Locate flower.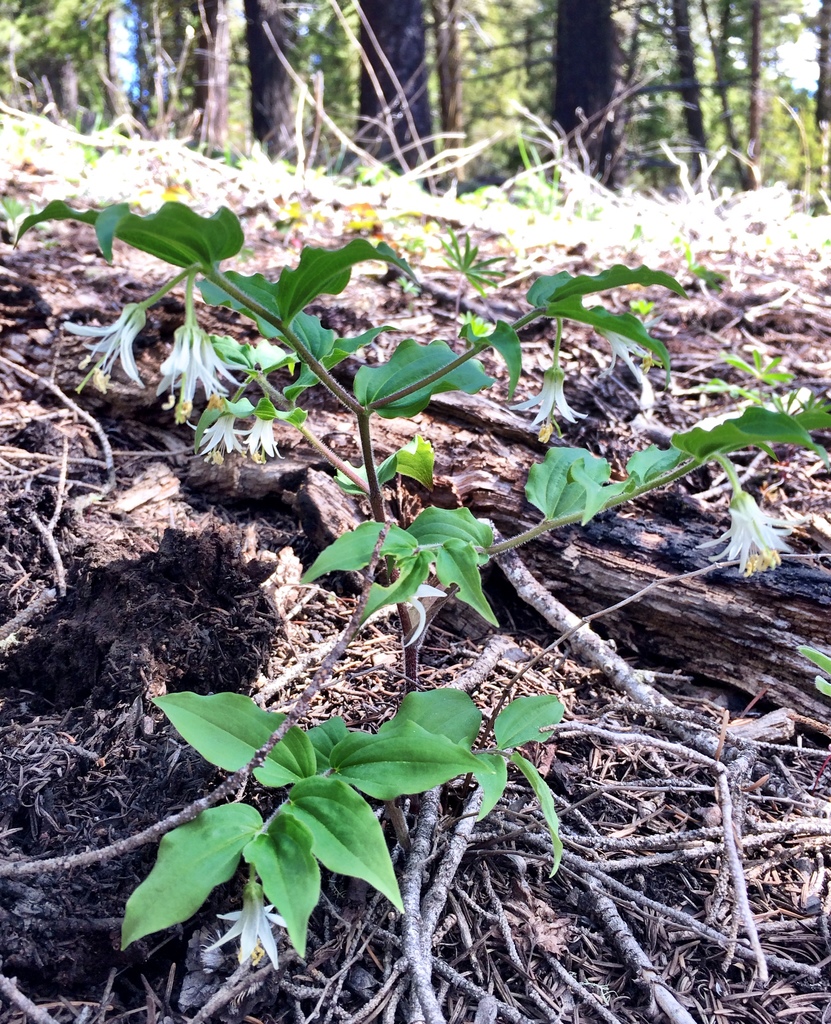
Bounding box: (200, 881, 289, 972).
